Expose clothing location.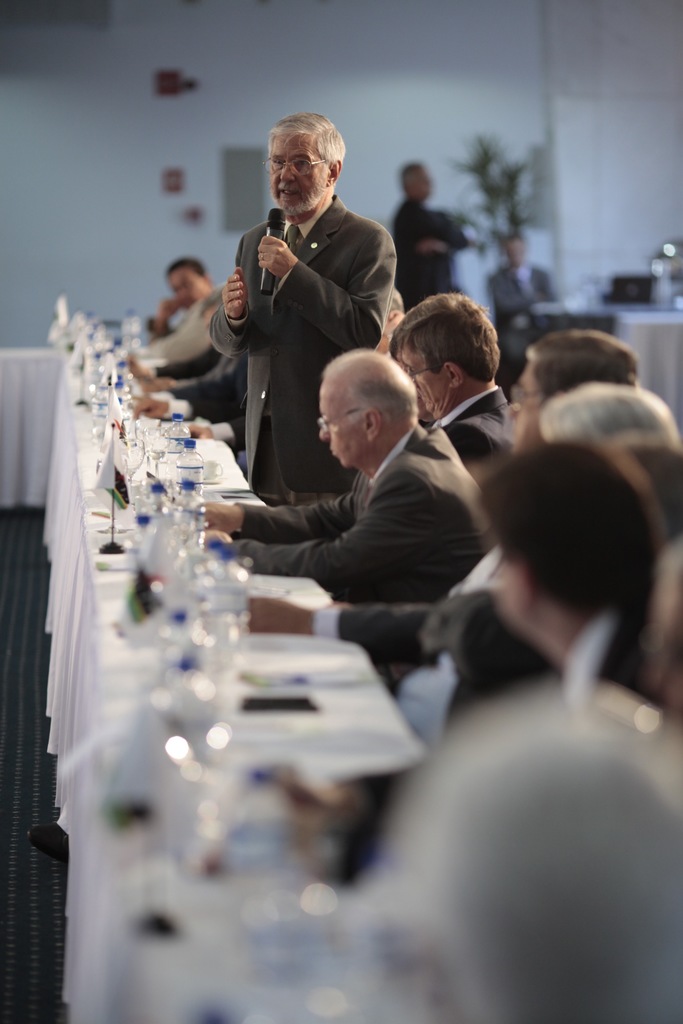
Exposed at box(488, 260, 556, 349).
